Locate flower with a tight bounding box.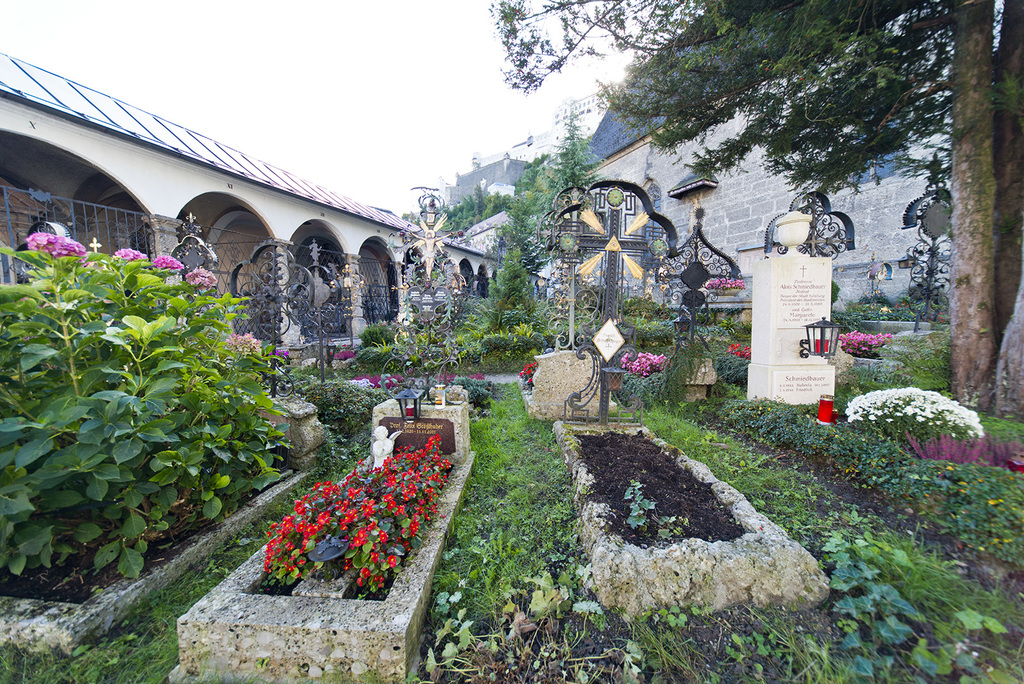
10 232 87 258.
